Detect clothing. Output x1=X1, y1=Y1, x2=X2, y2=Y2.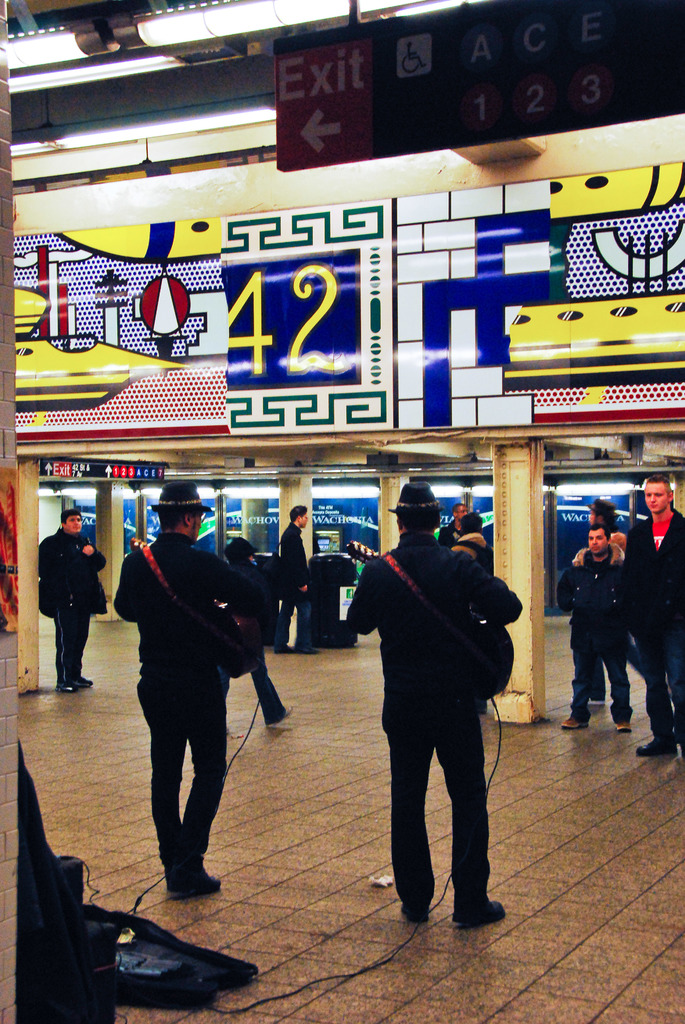
x1=40, y1=533, x2=108, y2=609.
